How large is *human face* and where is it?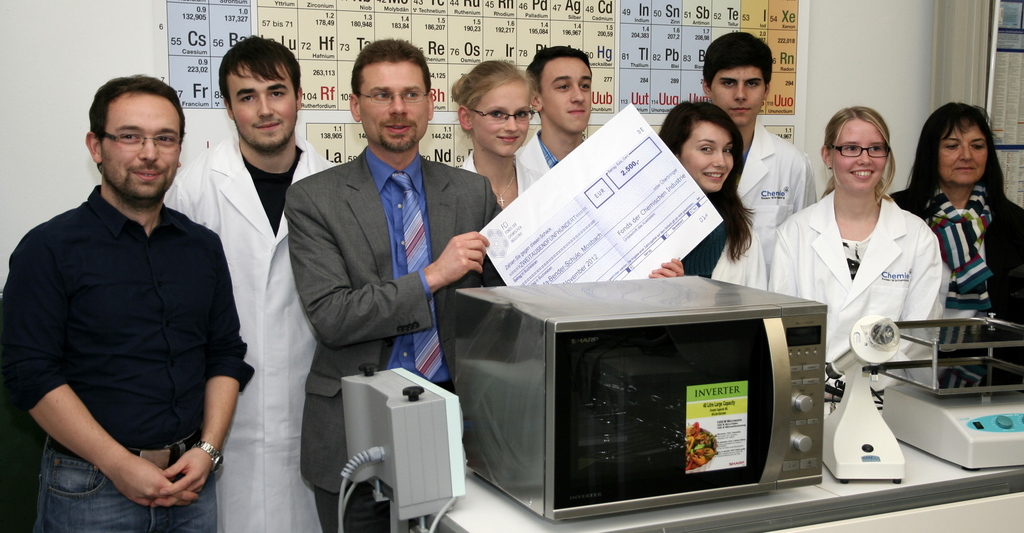
Bounding box: crop(101, 87, 182, 200).
